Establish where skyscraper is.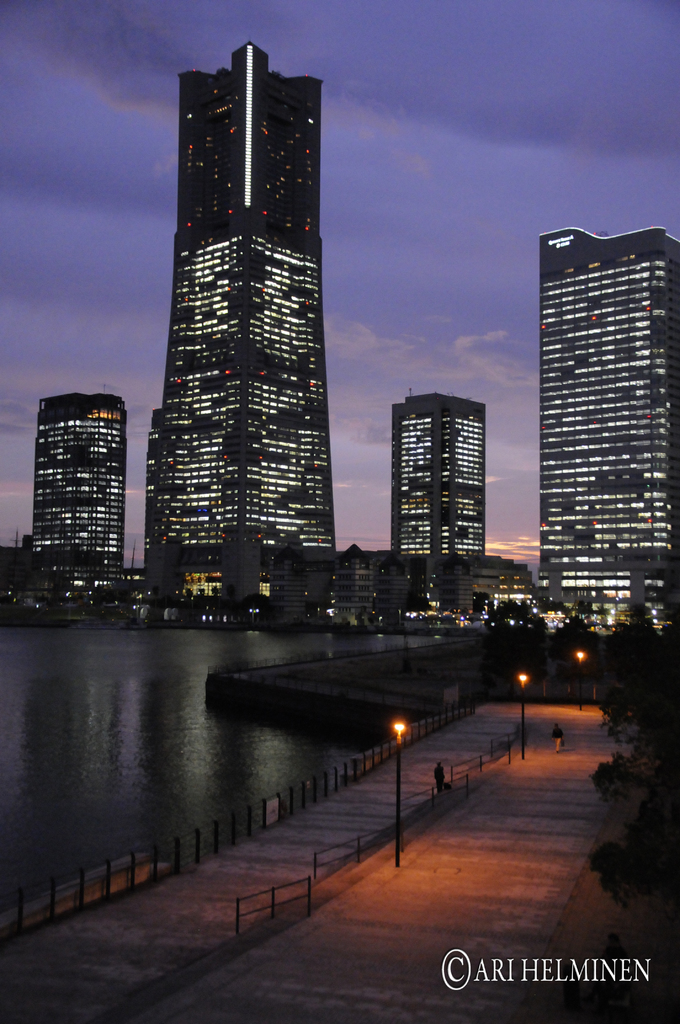
Established at (x1=140, y1=38, x2=336, y2=579).
